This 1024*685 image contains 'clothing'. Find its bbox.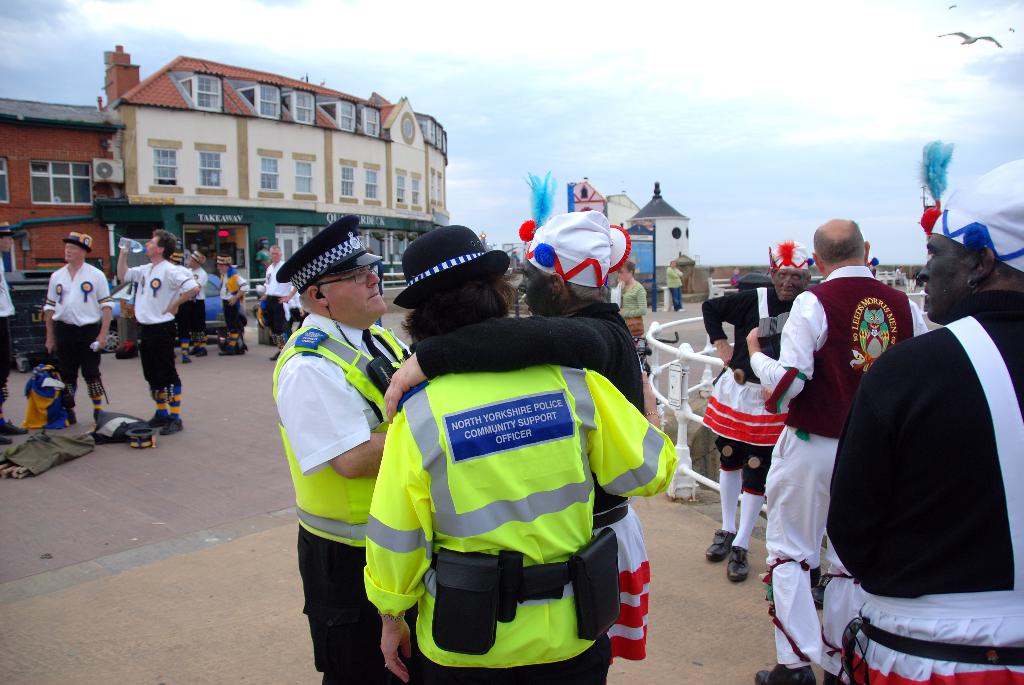
[x1=272, y1=312, x2=415, y2=684].
